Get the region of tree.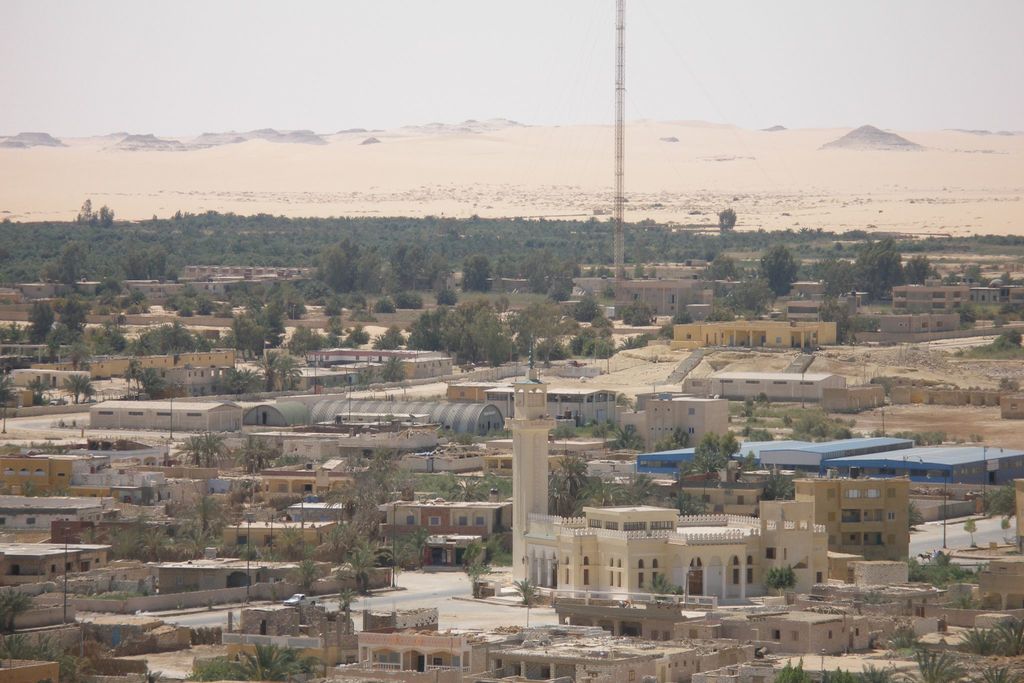
bbox=[569, 447, 582, 504].
